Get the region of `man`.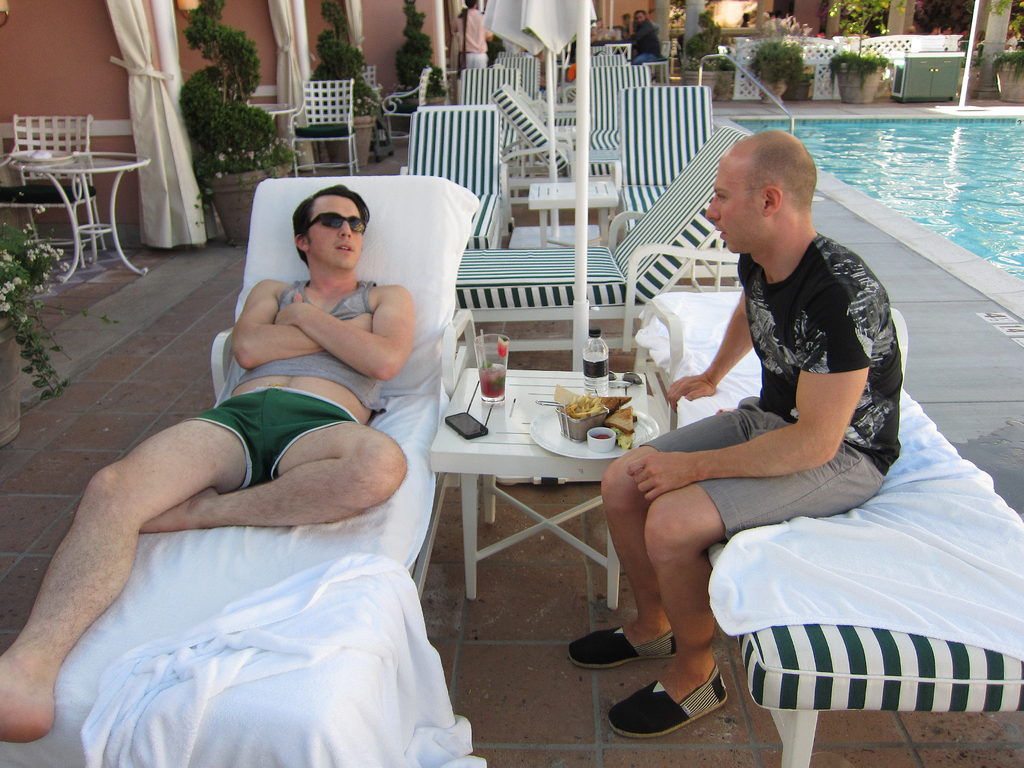
left=0, top=183, right=417, bottom=746.
